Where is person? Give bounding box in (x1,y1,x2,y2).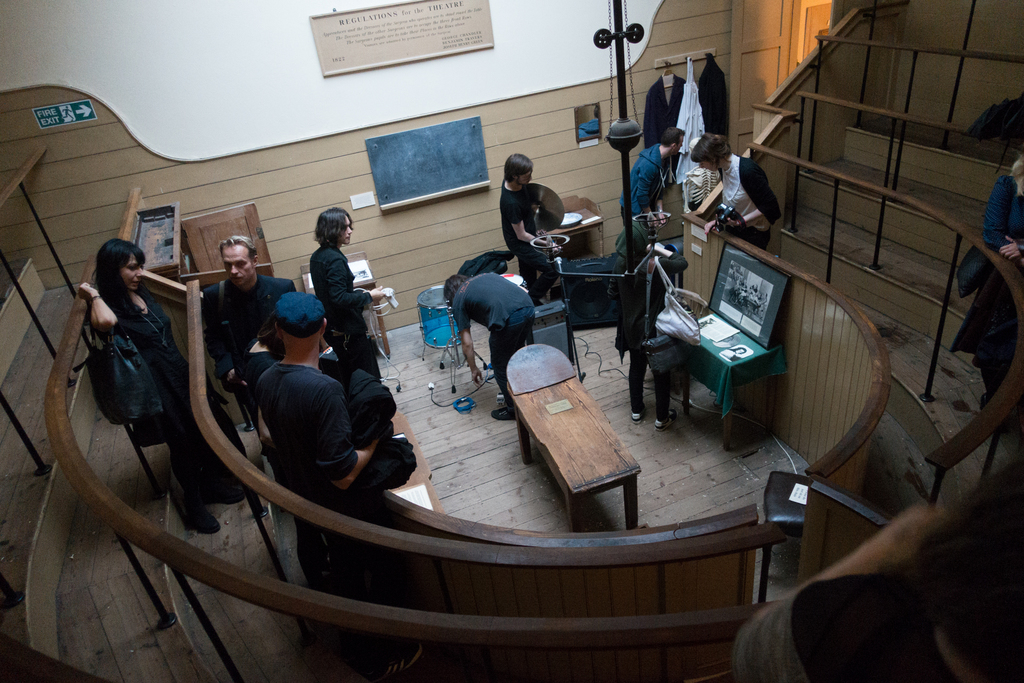
(944,158,1023,427).
